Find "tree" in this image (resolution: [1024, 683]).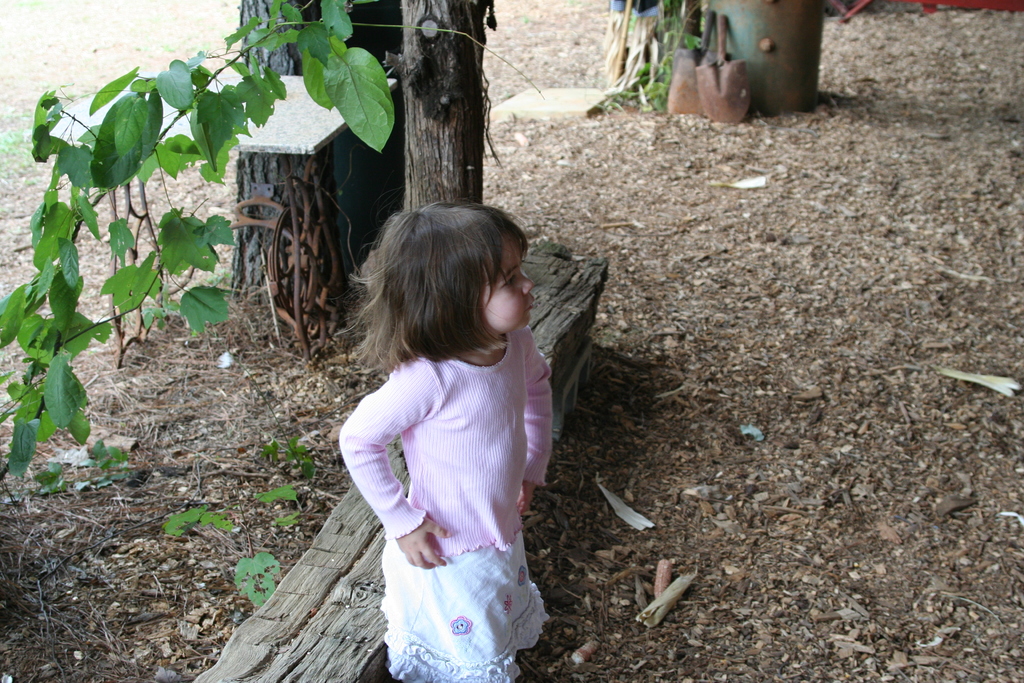
Rect(230, 0, 401, 333).
